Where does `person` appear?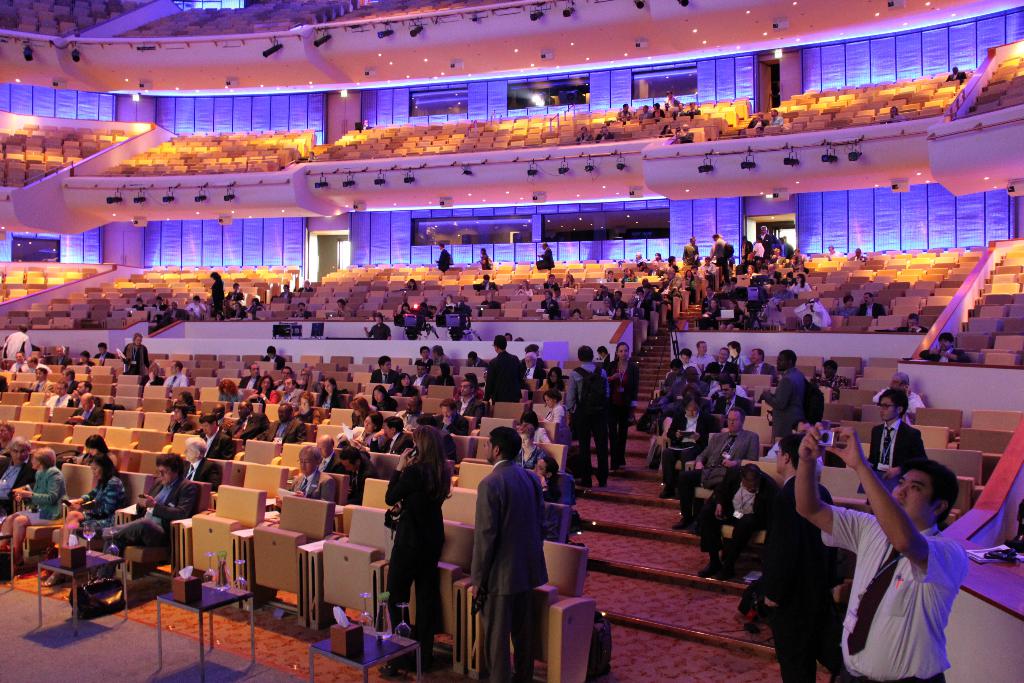
Appears at [363, 115, 374, 130].
